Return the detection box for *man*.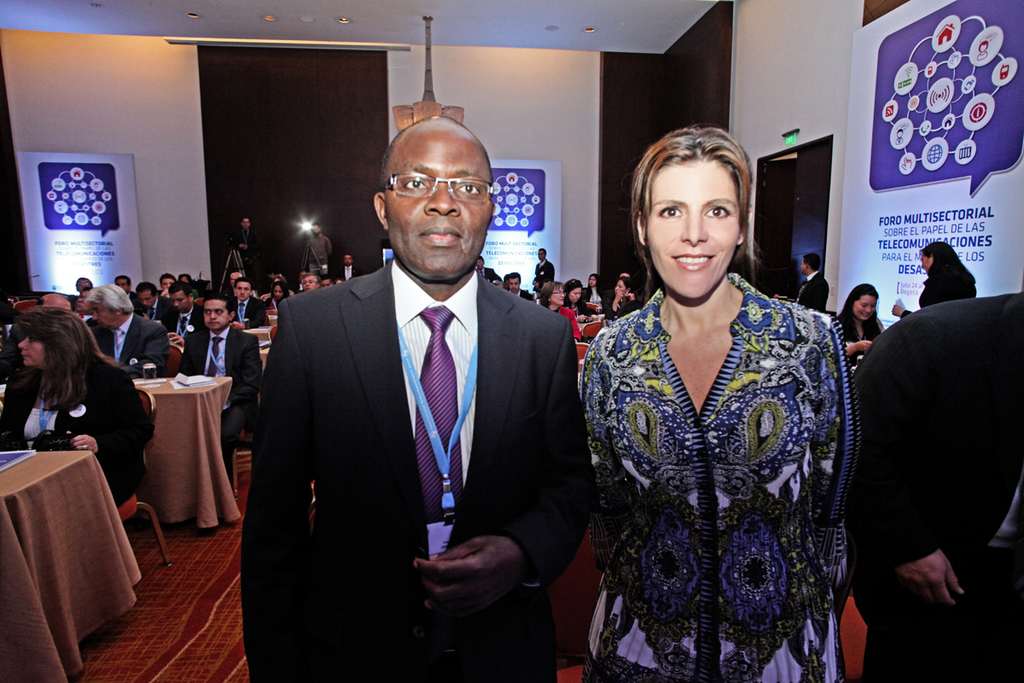
232, 103, 579, 680.
